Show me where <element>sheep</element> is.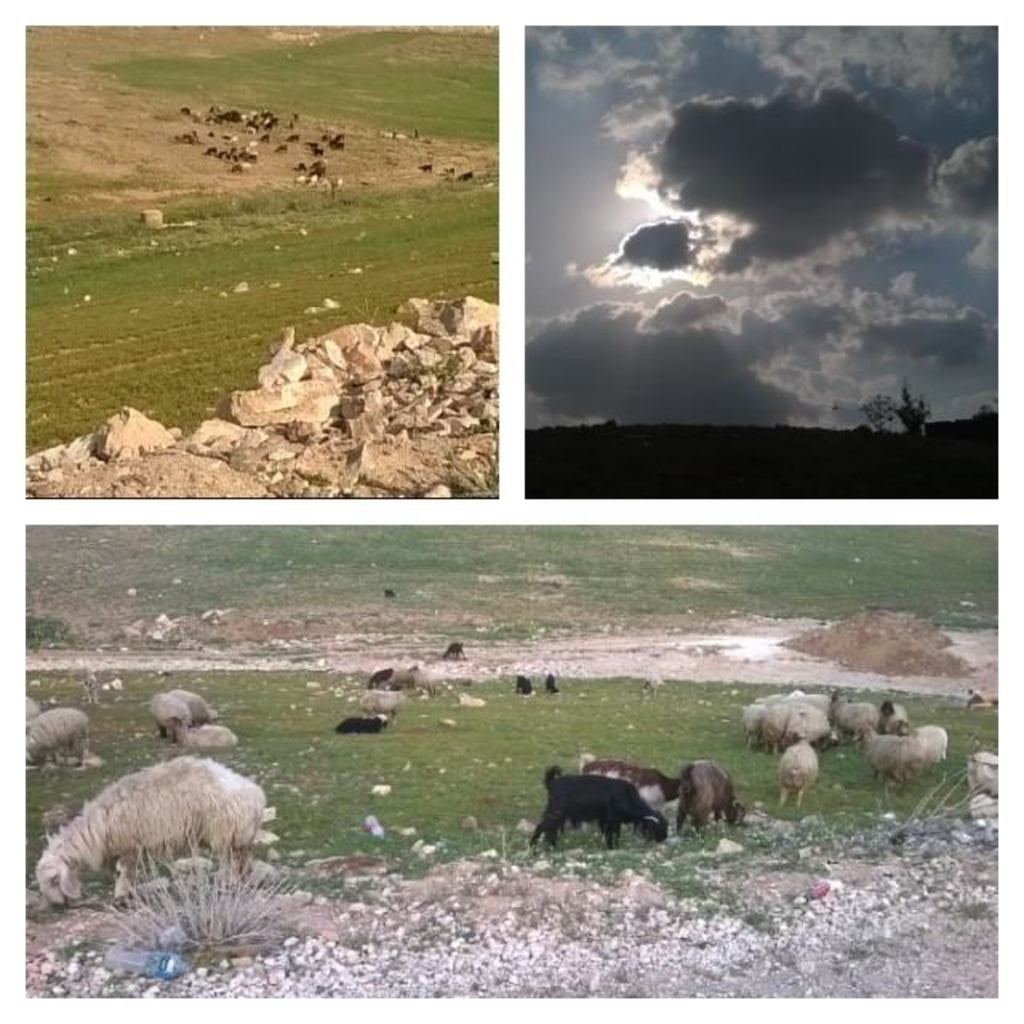
<element>sheep</element> is at 168:714:235:758.
